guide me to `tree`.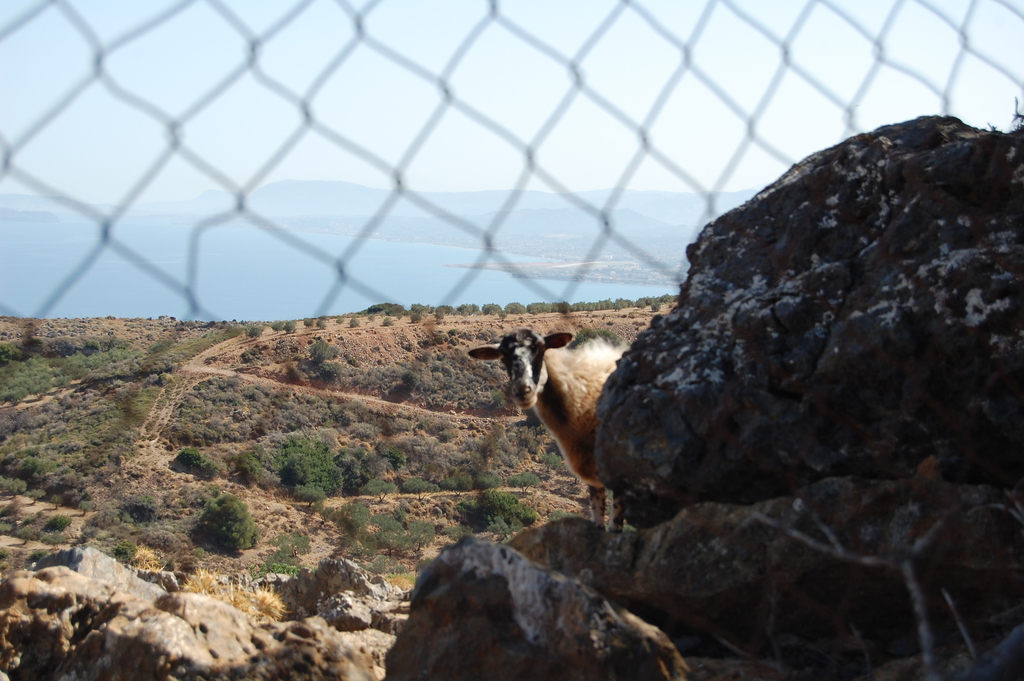
Guidance: [616, 298, 631, 311].
